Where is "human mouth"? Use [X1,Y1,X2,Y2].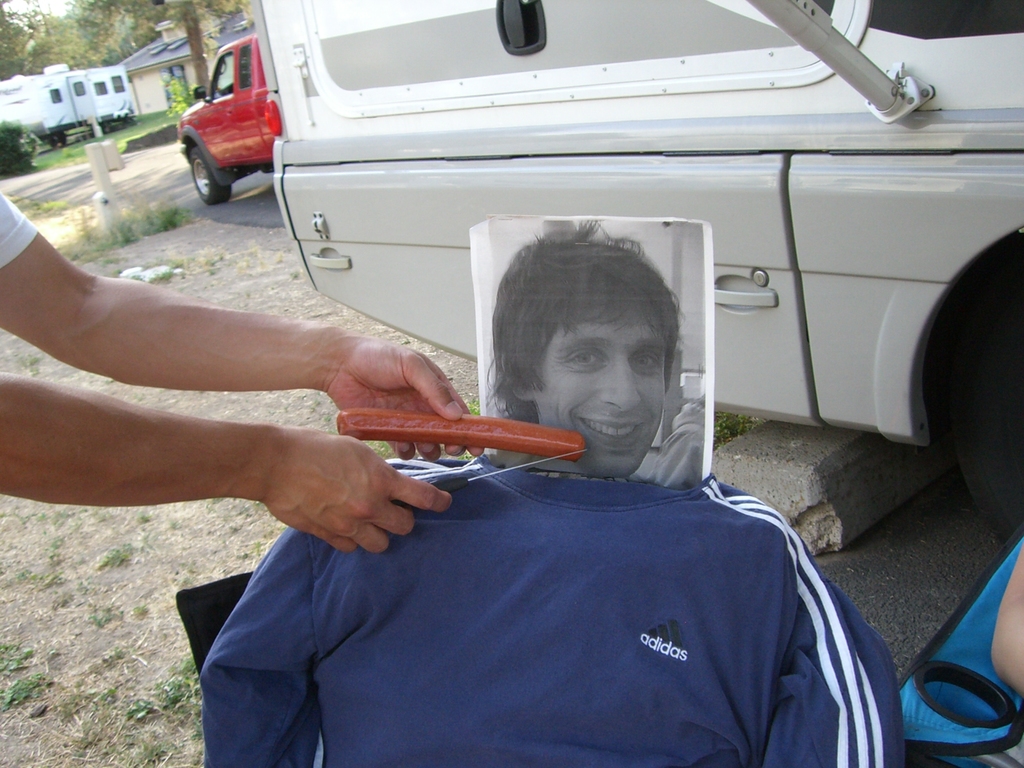
[576,412,646,453].
